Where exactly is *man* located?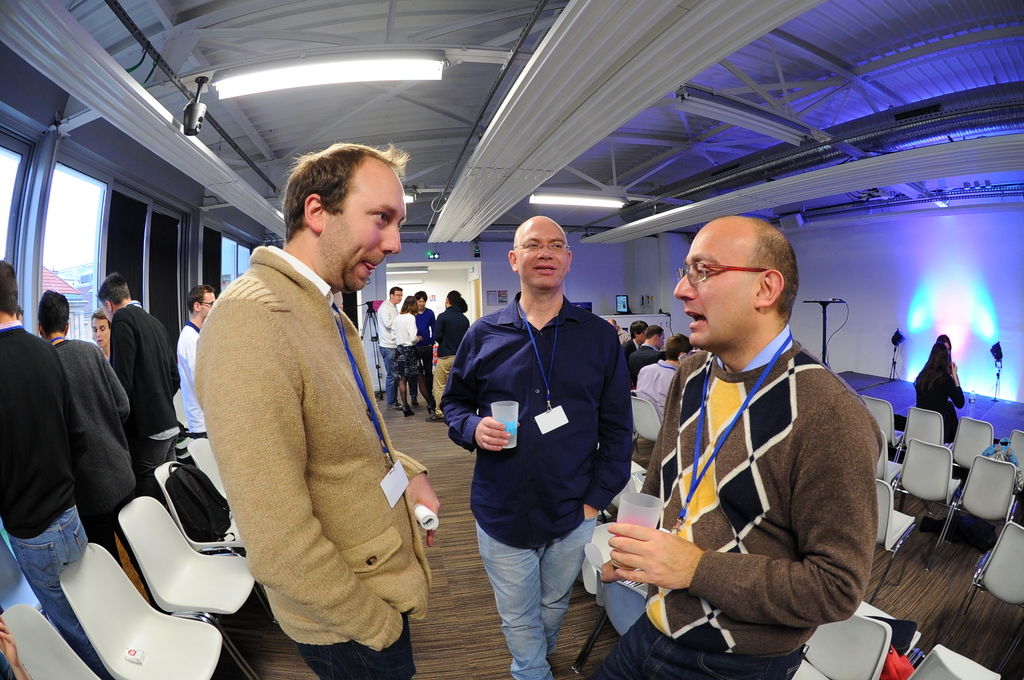
Its bounding box is 102/266/189/471.
